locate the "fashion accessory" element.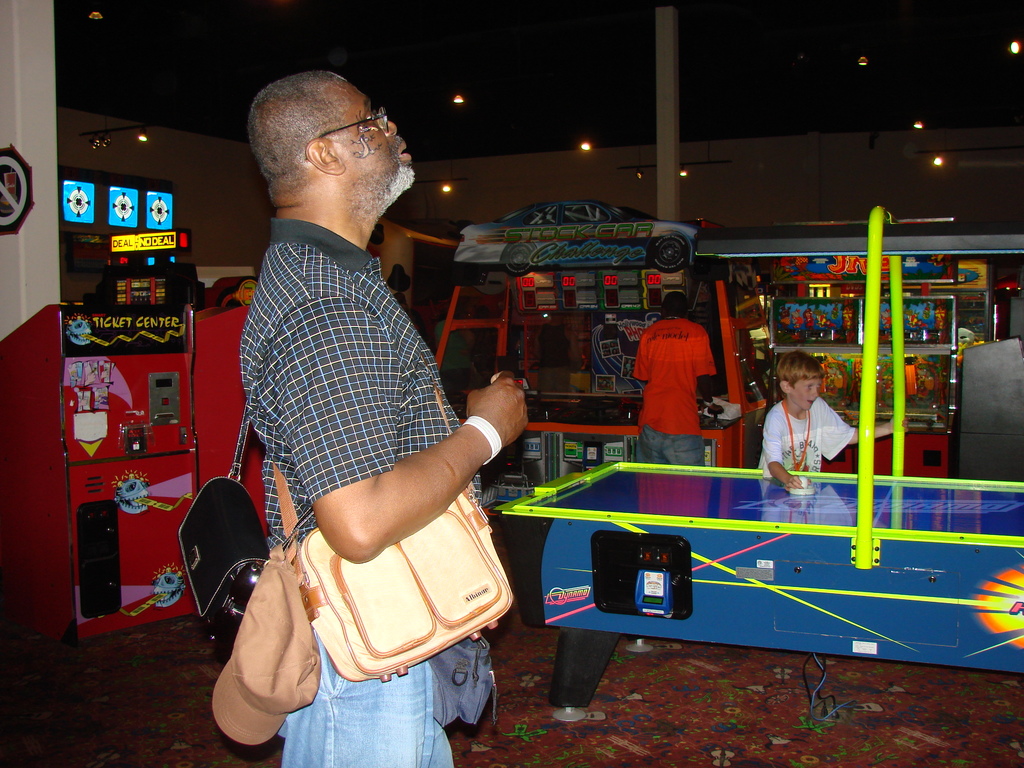
Element bbox: x1=211, y1=451, x2=323, y2=745.
